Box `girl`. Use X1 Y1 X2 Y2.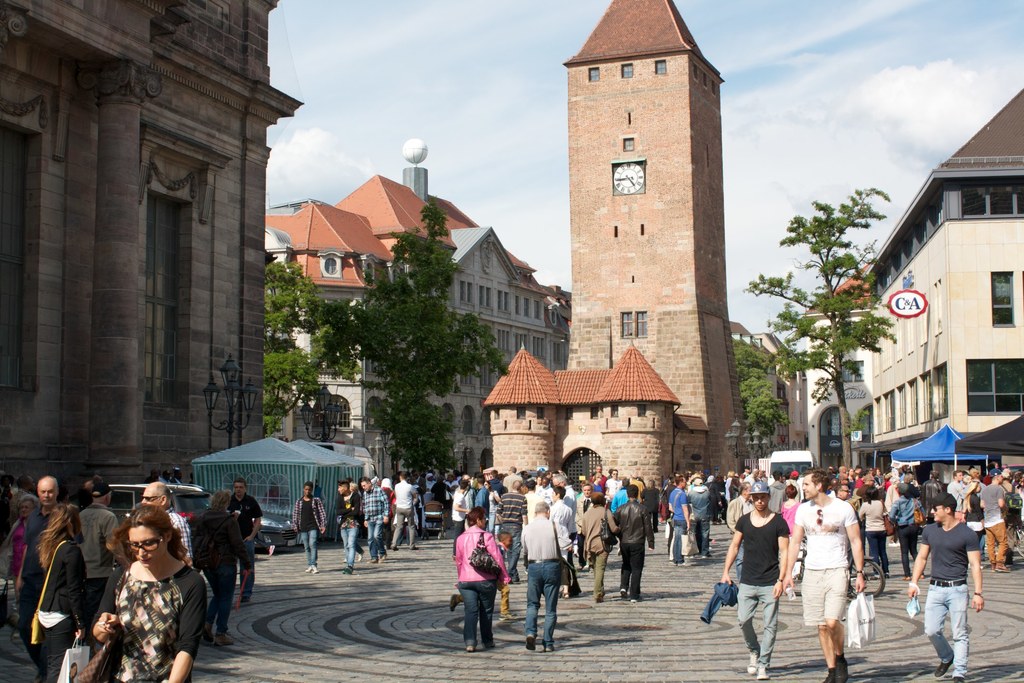
961 480 984 569.
